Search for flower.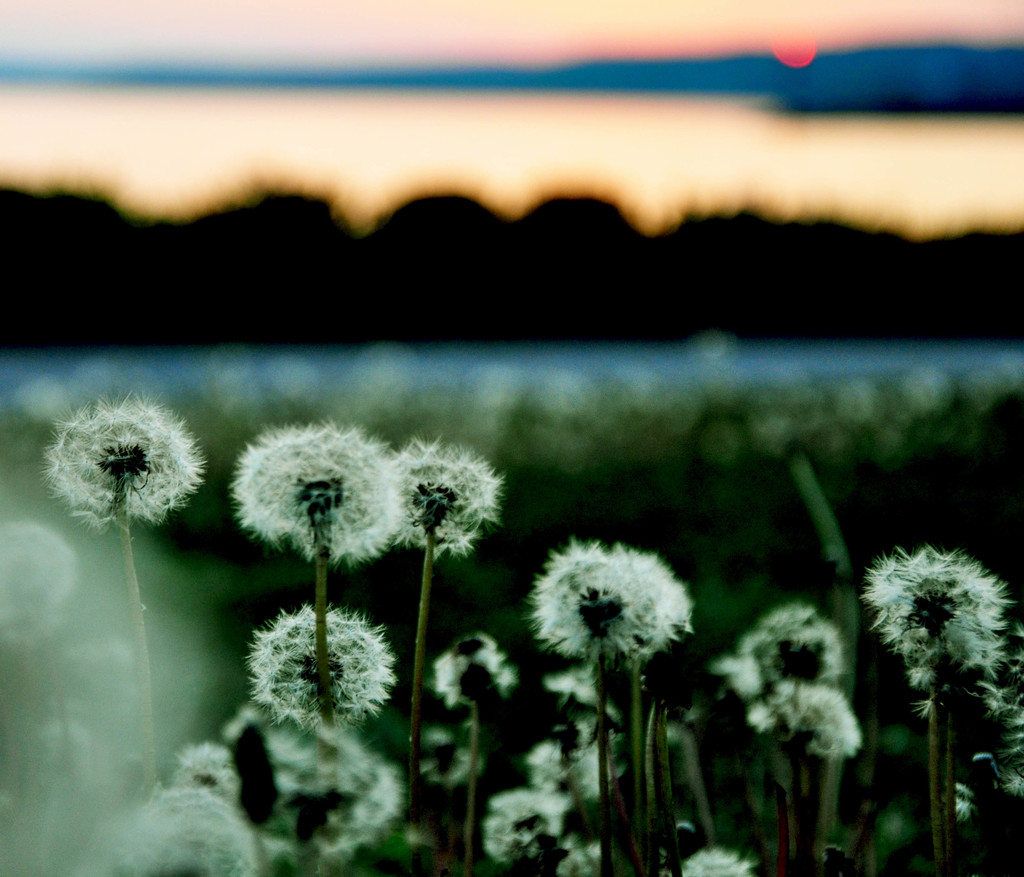
Found at bbox=[77, 789, 267, 876].
